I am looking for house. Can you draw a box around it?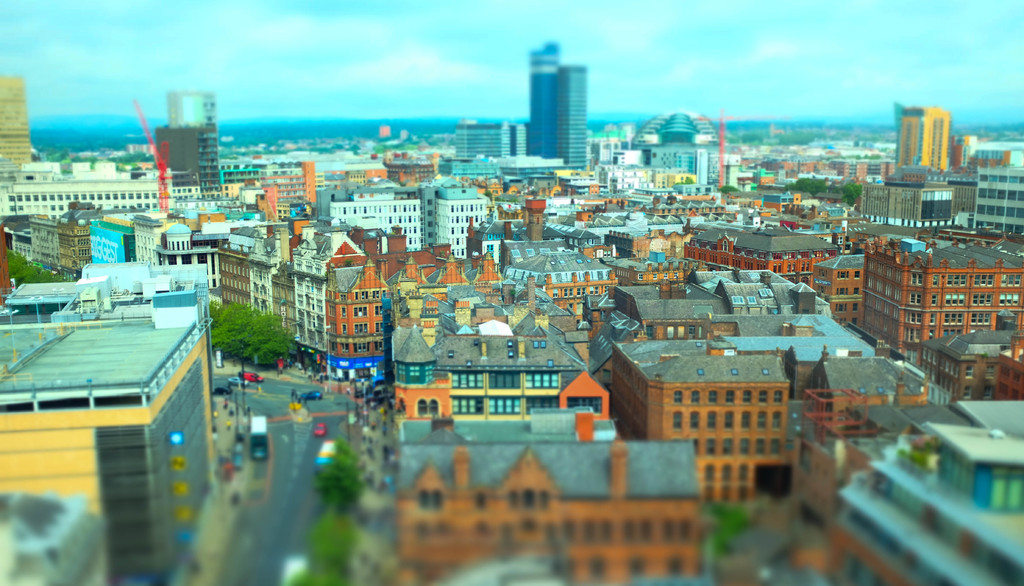
Sure, the bounding box is (x1=627, y1=339, x2=910, y2=471).
